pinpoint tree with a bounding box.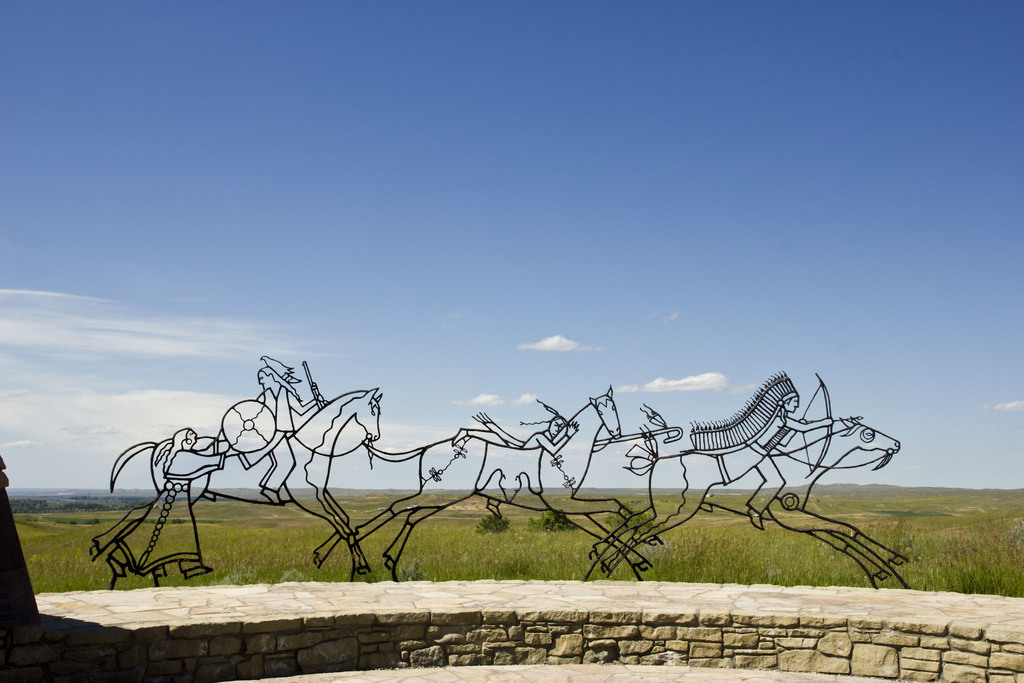
bbox=(529, 509, 569, 529).
